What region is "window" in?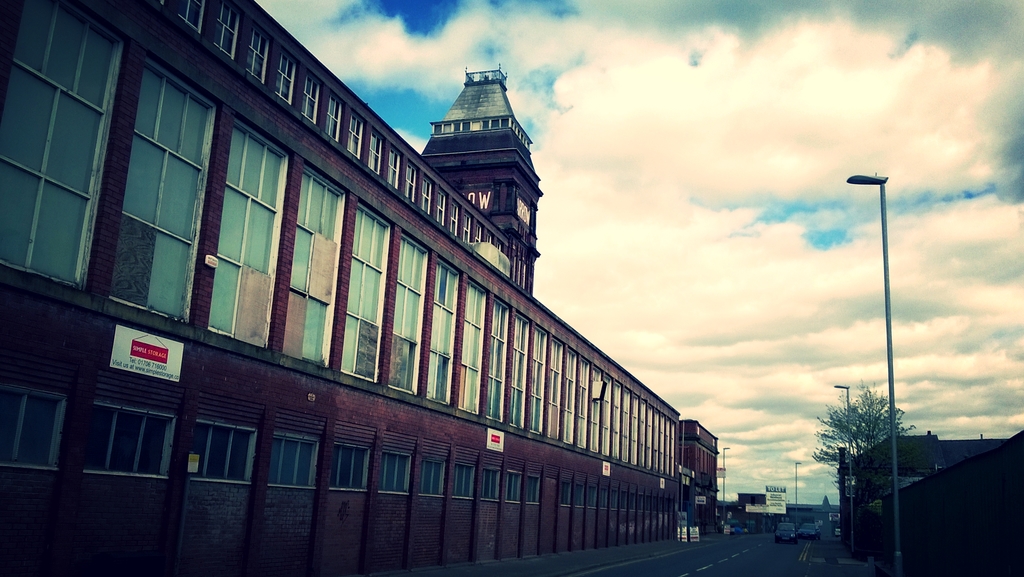
<bbox>244, 31, 276, 79</bbox>.
